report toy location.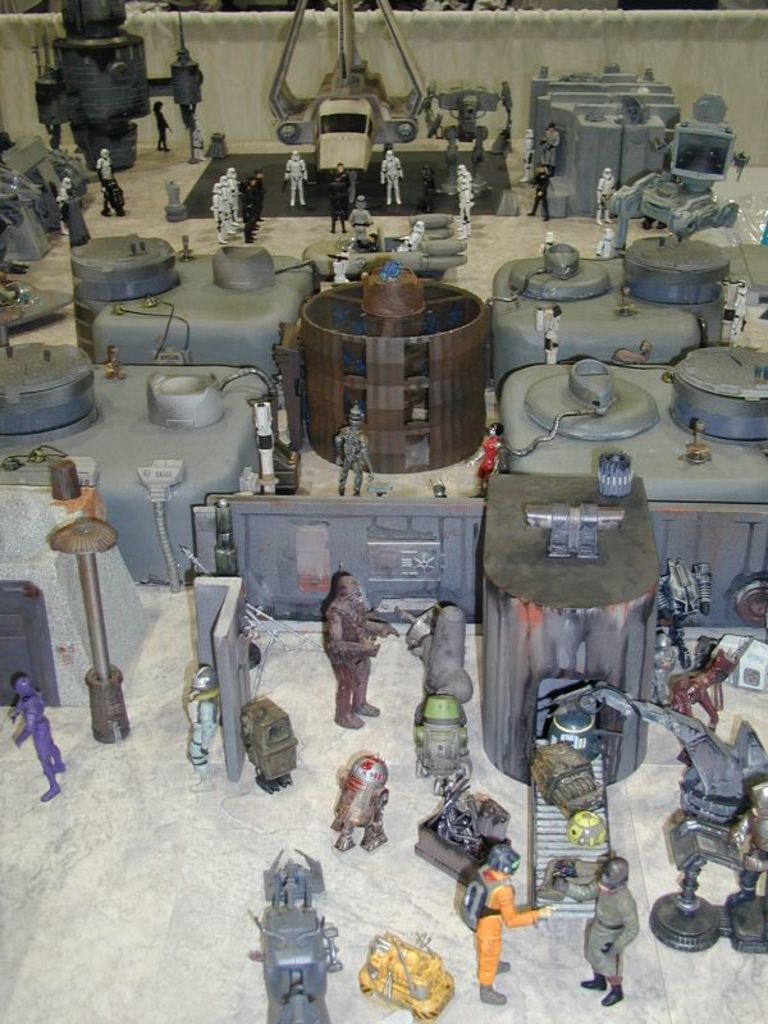
Report: (x1=247, y1=847, x2=342, y2=1023).
